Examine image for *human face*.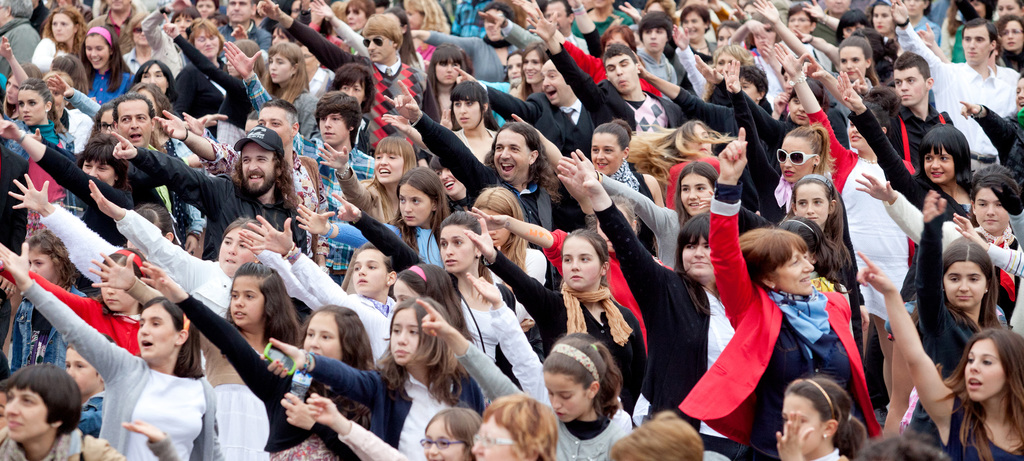
Examination result: 892/69/924/103.
